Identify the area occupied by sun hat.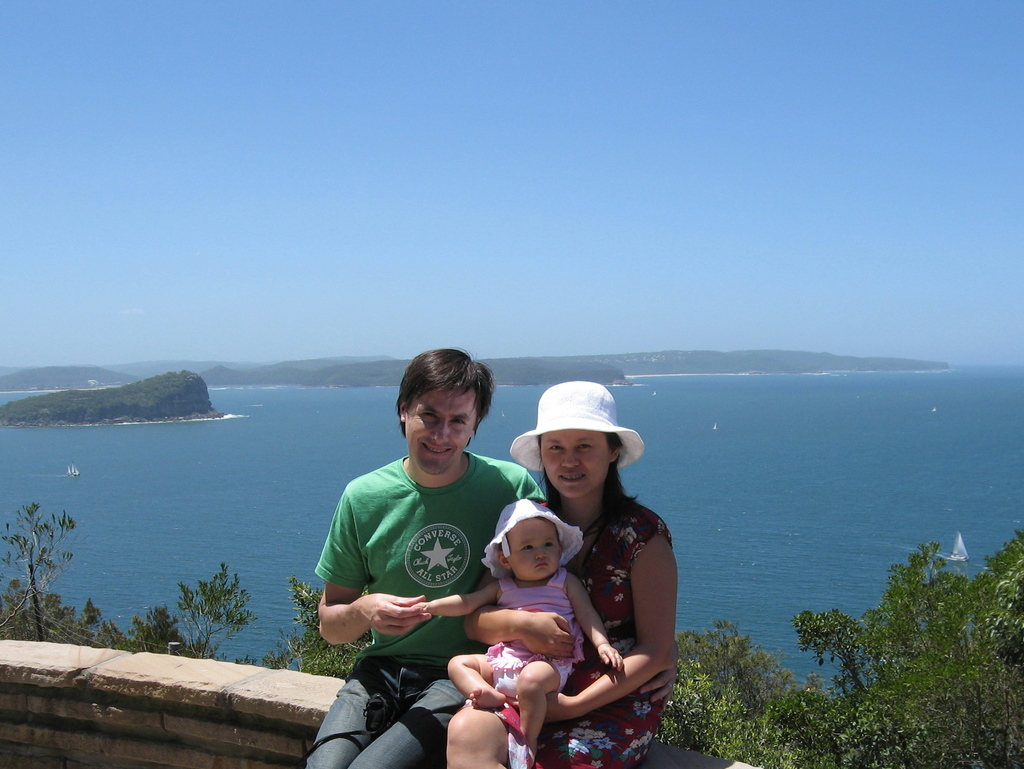
Area: left=480, top=497, right=583, bottom=578.
